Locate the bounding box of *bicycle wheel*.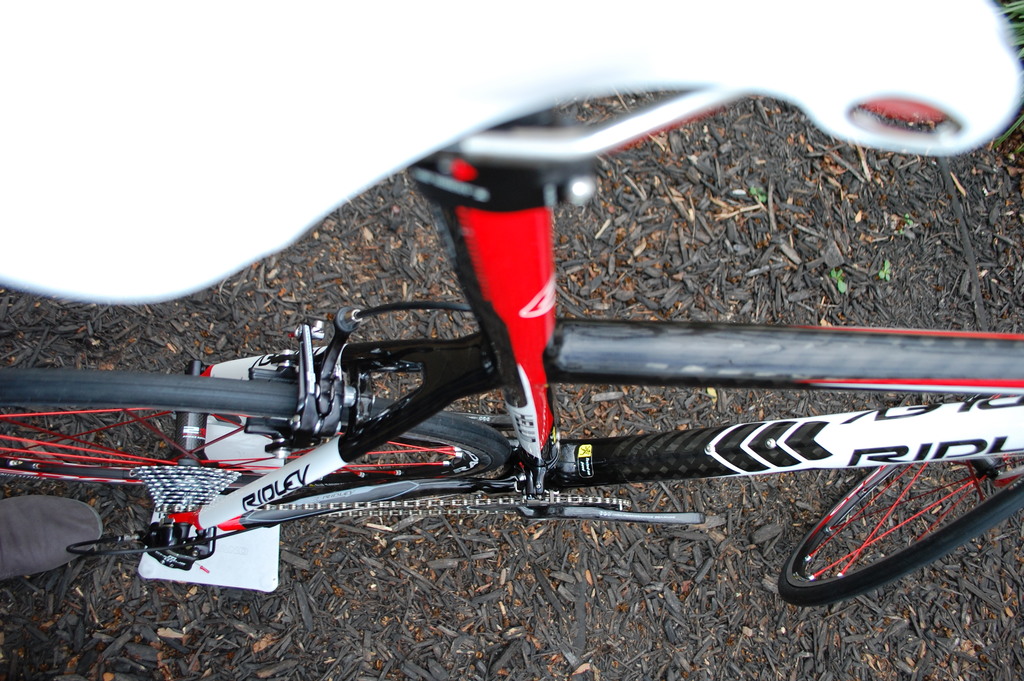
Bounding box: <region>0, 368, 510, 511</region>.
